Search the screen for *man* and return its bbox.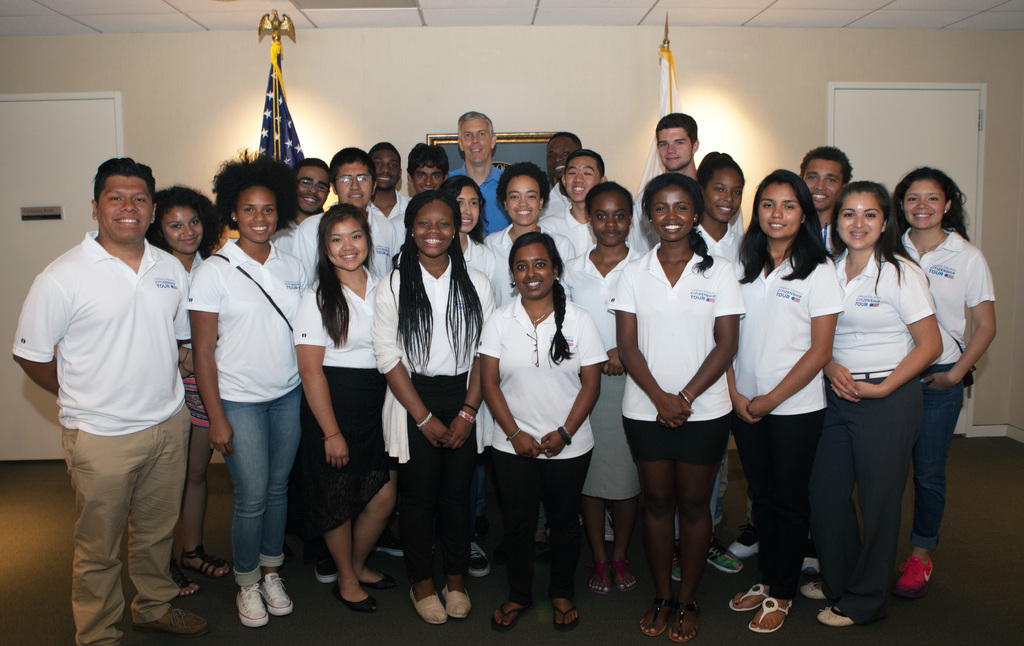
Found: <region>404, 141, 449, 198</region>.
